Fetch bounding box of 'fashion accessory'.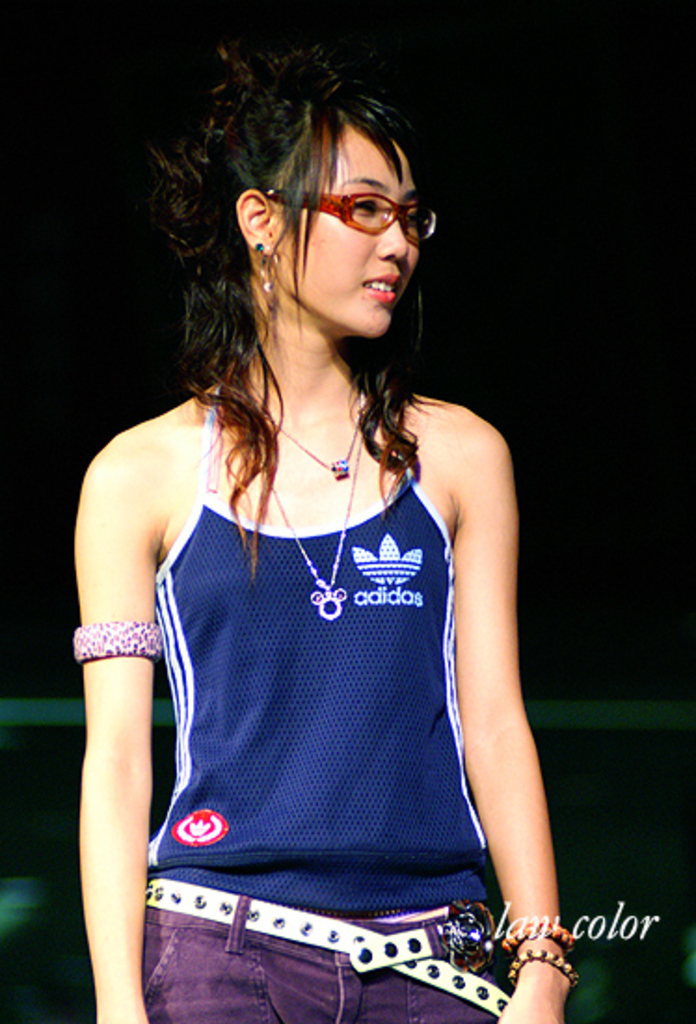
Bbox: crop(147, 883, 504, 1022).
